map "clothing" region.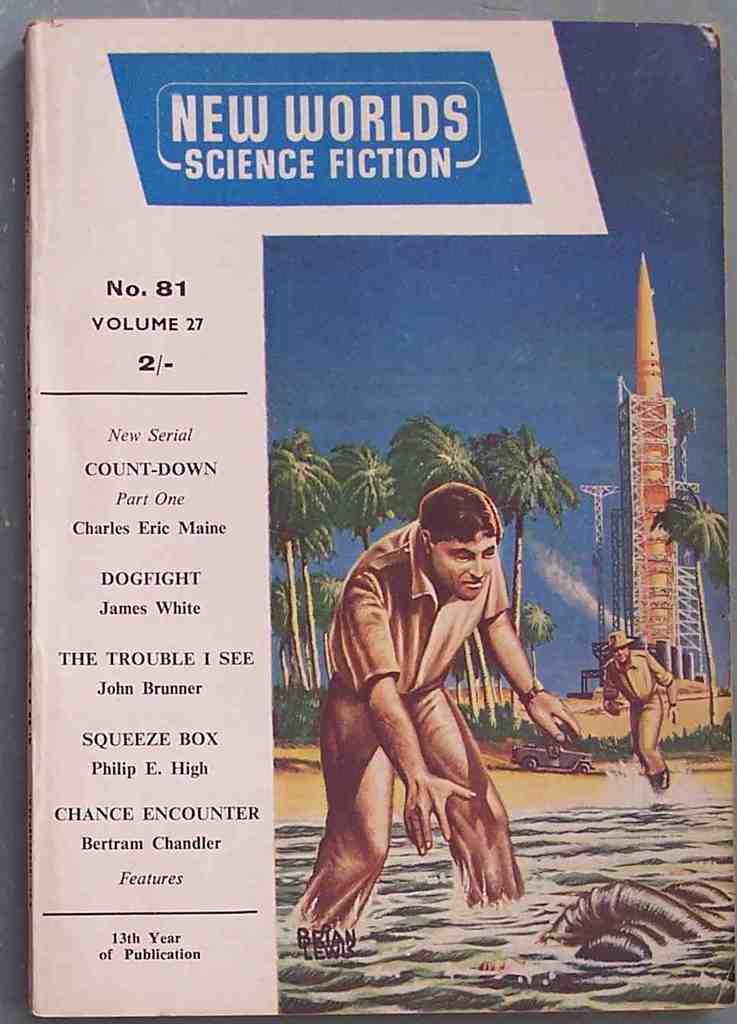
Mapped to locate(603, 653, 680, 775).
